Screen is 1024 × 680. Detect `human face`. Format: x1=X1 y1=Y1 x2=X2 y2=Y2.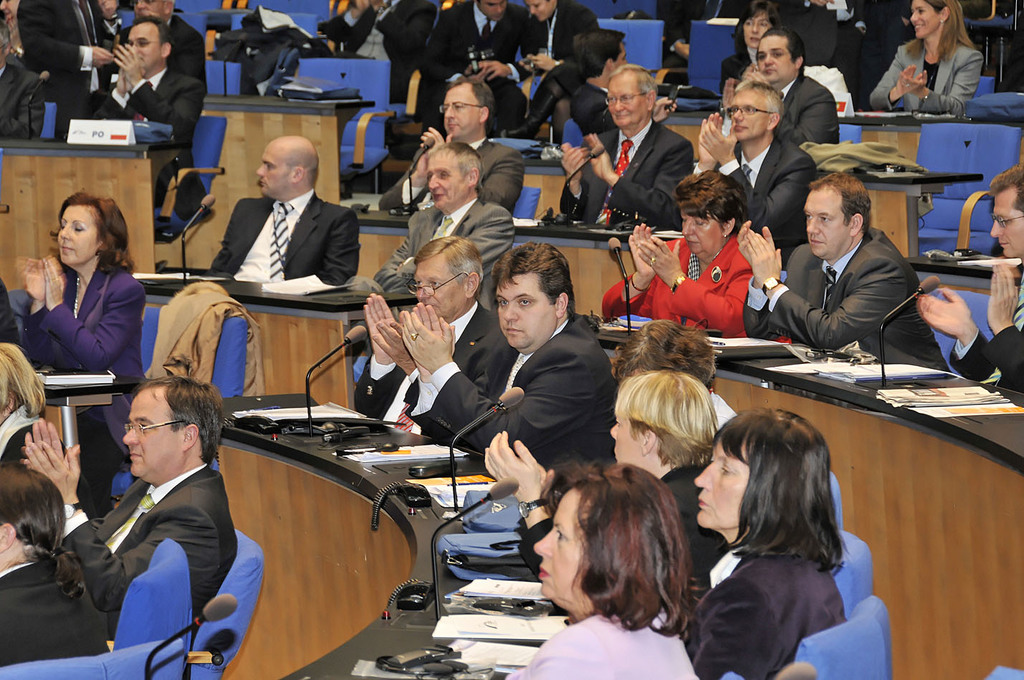
x1=741 y1=9 x2=769 y2=52.
